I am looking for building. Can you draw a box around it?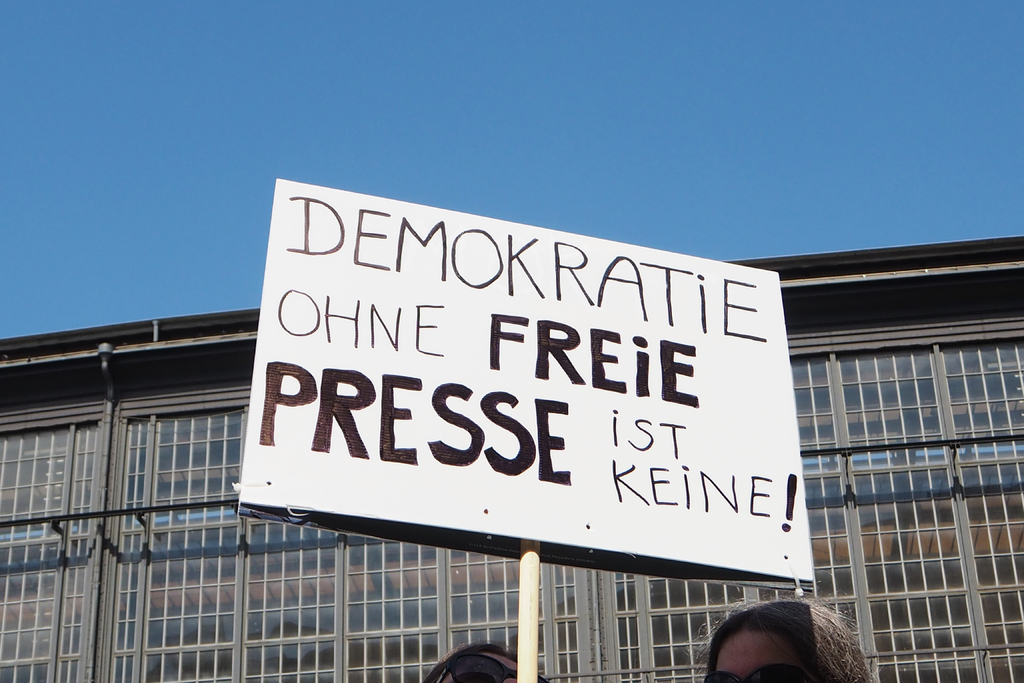
Sure, the bounding box is l=0, t=235, r=1023, b=682.
